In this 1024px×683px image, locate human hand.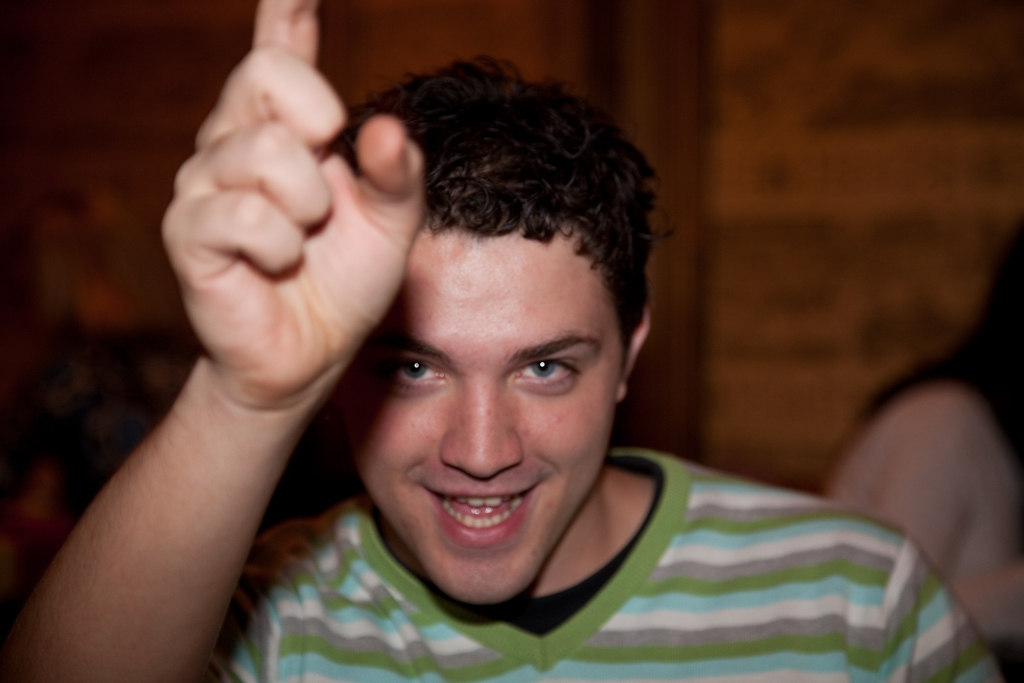
Bounding box: {"left": 164, "top": 0, "right": 397, "bottom": 412}.
